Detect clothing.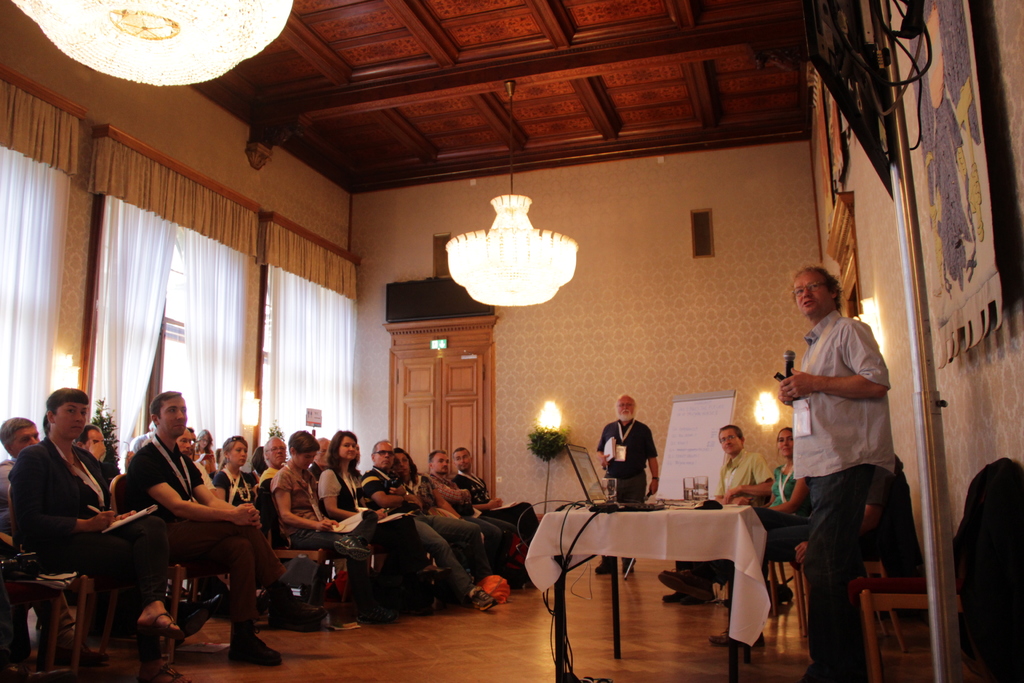
Detected at Rect(850, 466, 946, 588).
